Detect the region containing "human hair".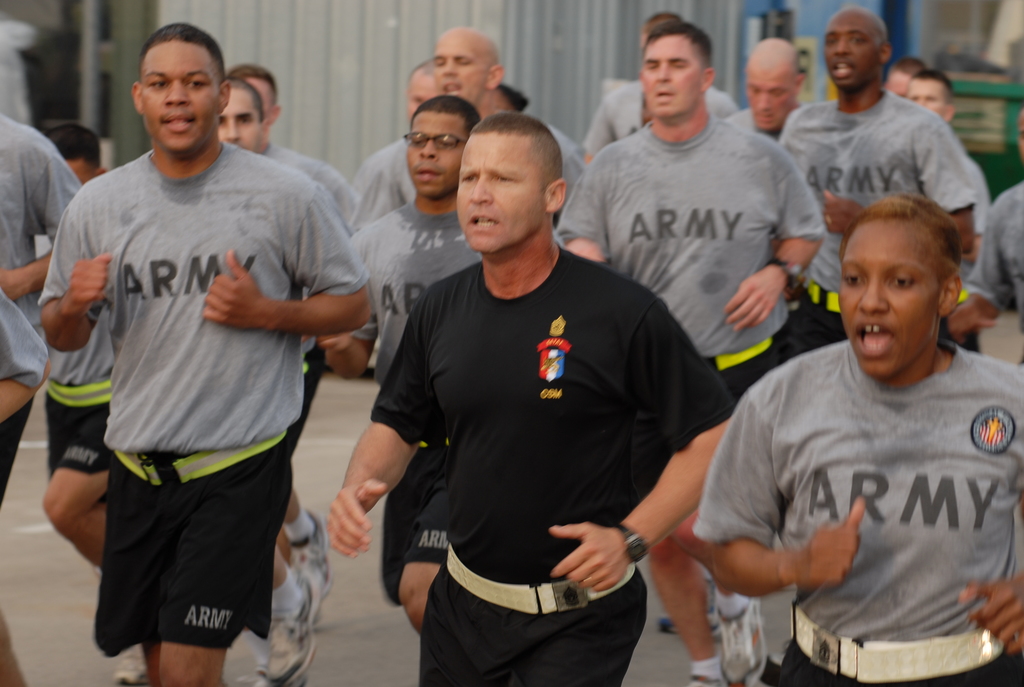
<box>474,115,566,195</box>.
